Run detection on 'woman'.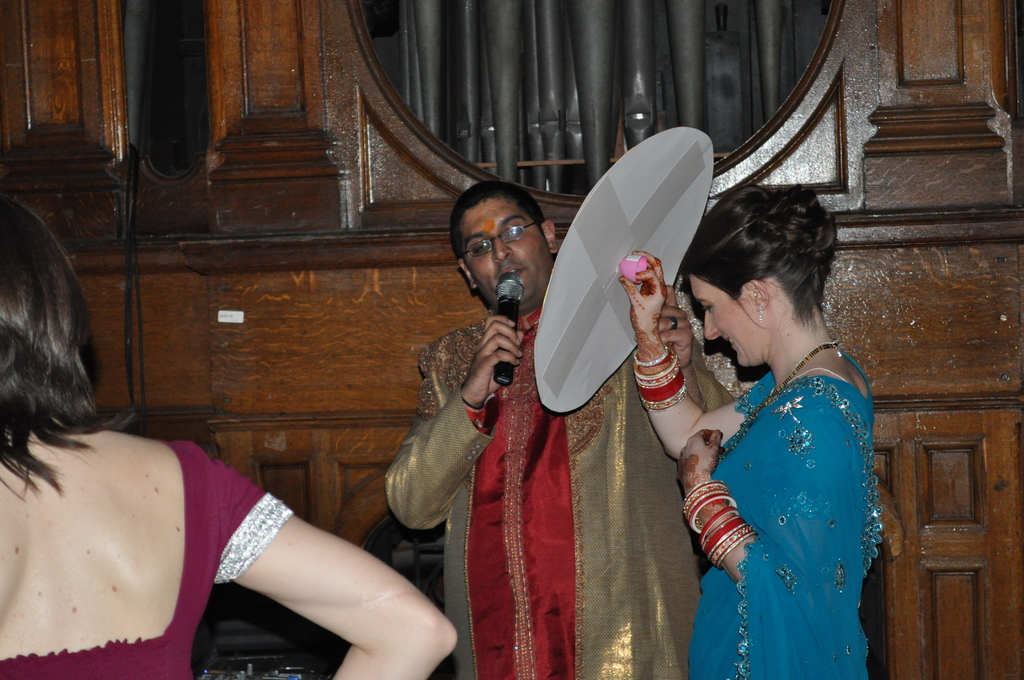
Result: rect(0, 186, 456, 679).
